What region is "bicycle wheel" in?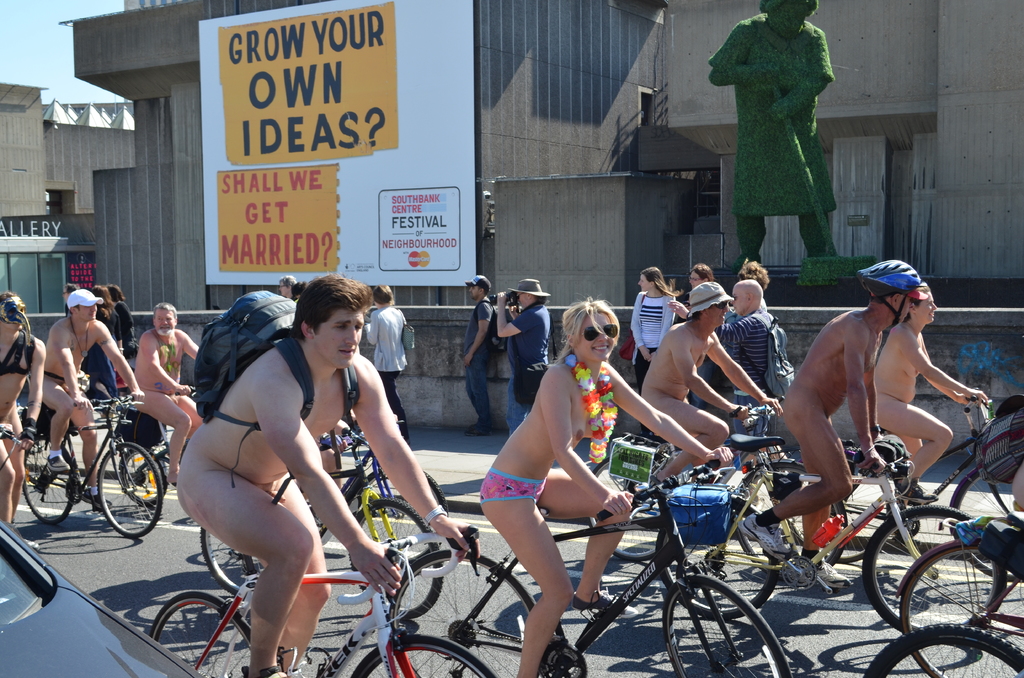
(left=588, top=455, right=681, bottom=565).
